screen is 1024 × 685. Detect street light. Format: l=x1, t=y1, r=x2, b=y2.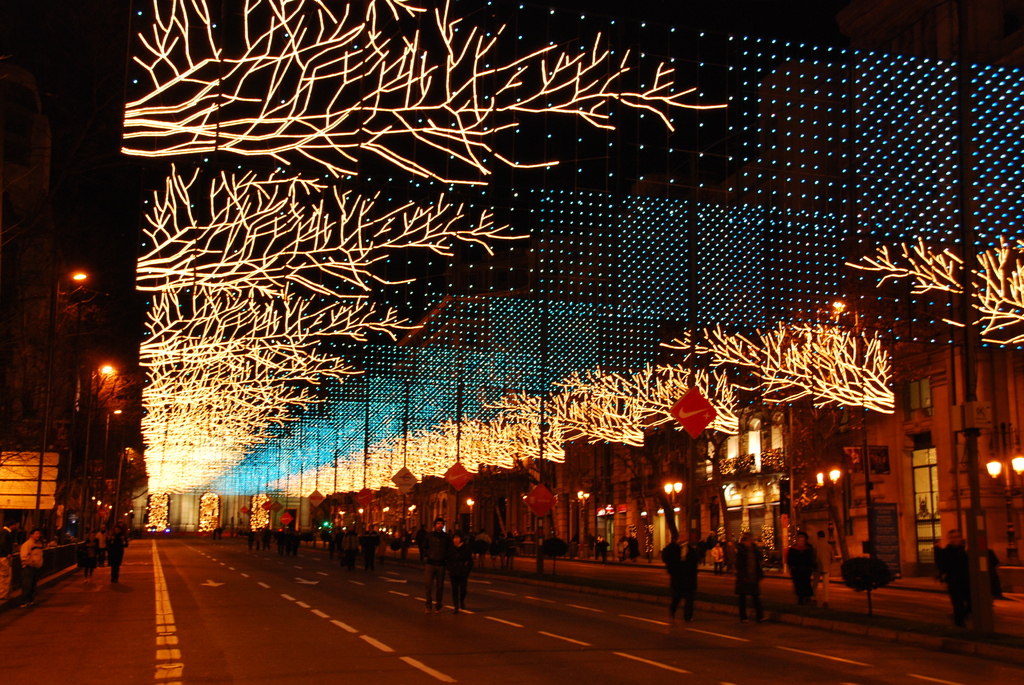
l=76, t=358, r=117, b=421.
